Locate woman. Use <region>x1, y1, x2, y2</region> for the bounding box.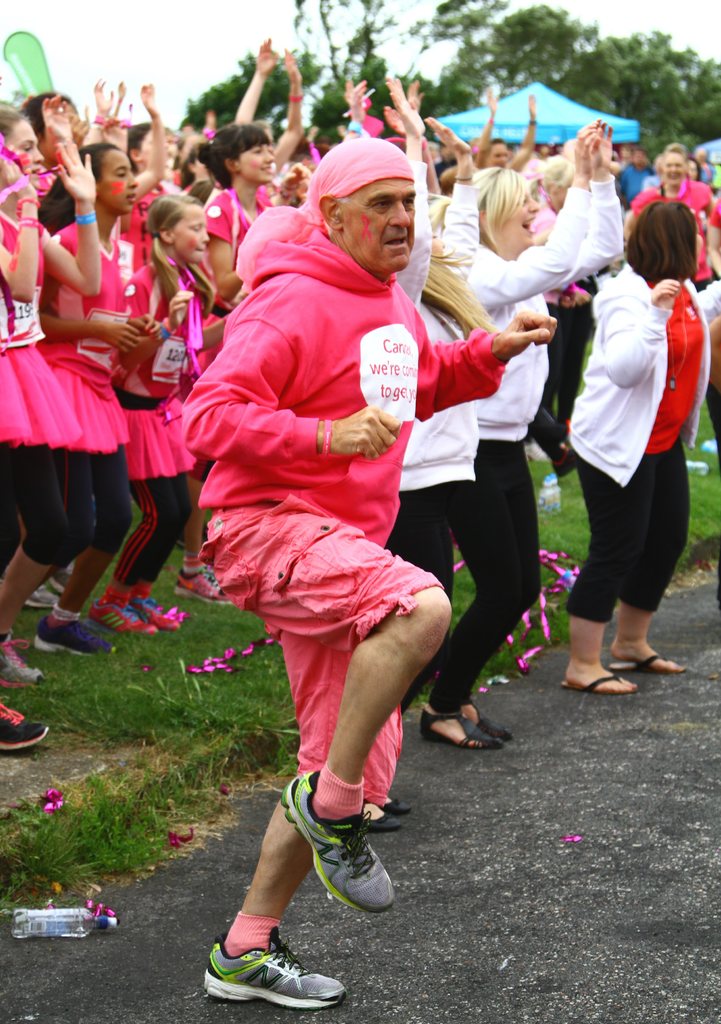
<region>428, 117, 620, 750</region>.
